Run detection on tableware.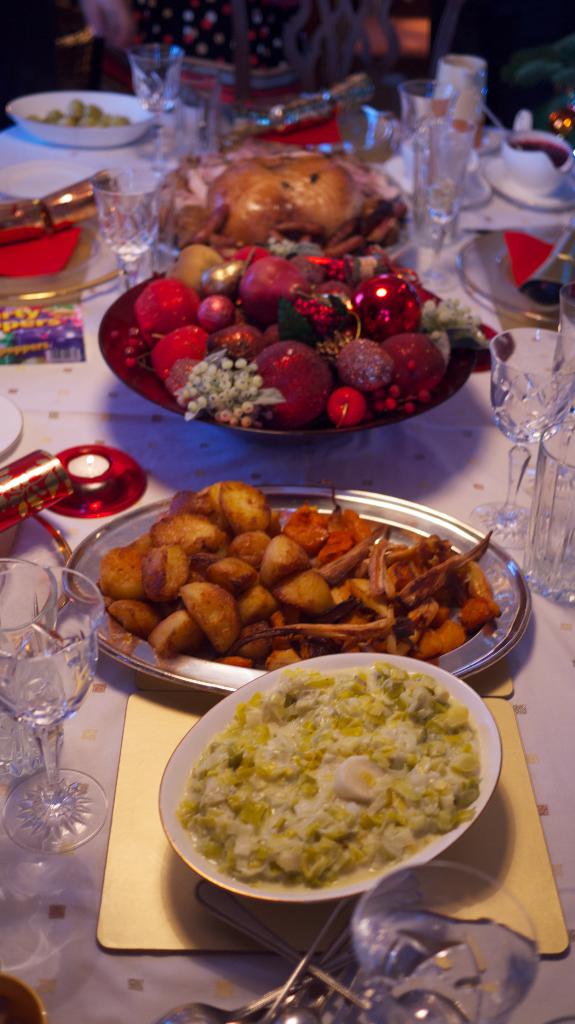
Result: 1 559 66 776.
